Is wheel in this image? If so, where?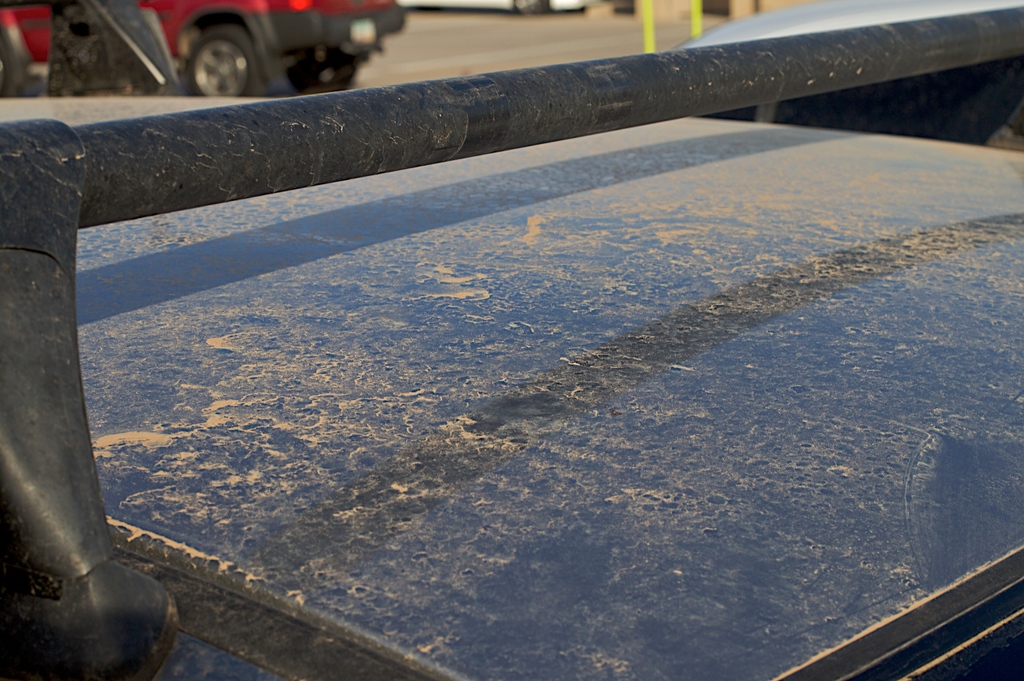
Yes, at 289,55,358,92.
